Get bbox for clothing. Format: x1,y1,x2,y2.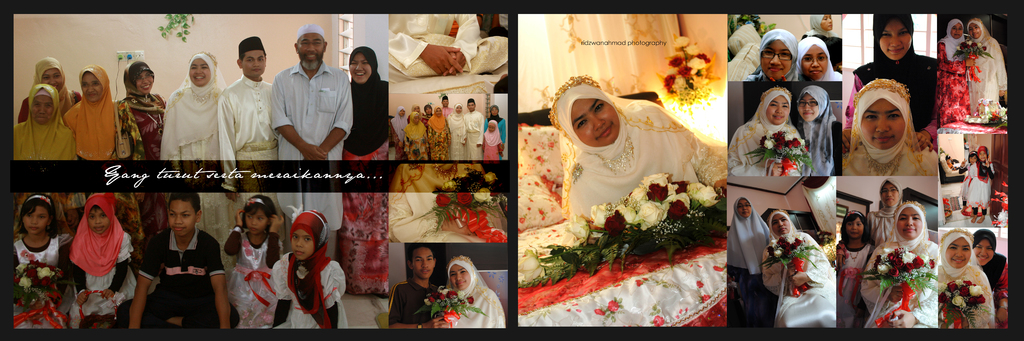
465,111,483,158.
